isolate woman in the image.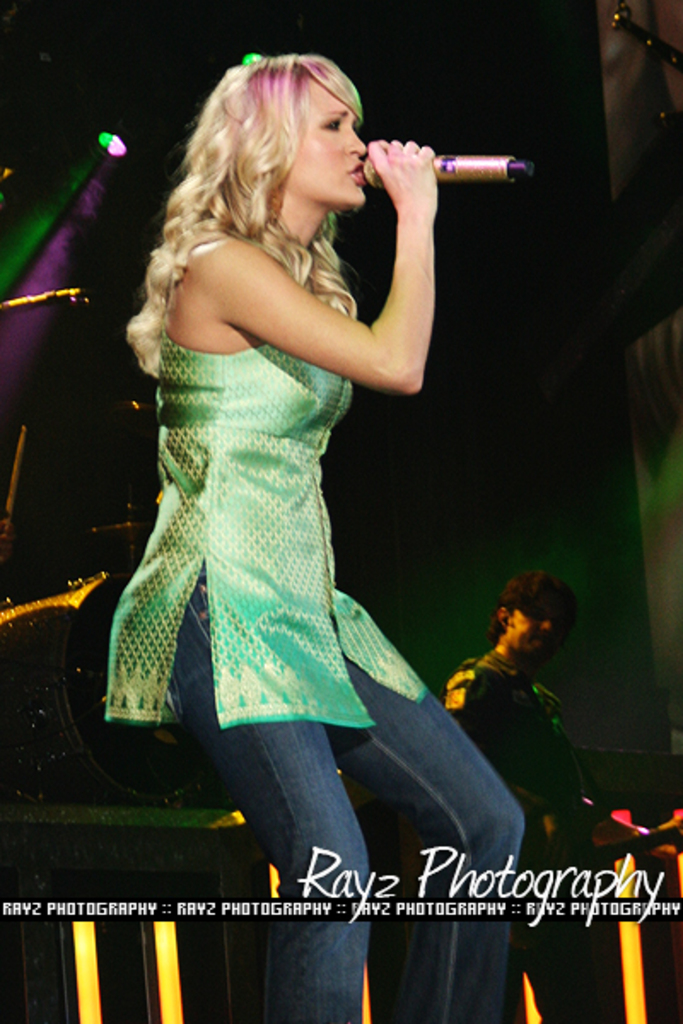
Isolated region: x1=108, y1=55, x2=526, y2=1022.
